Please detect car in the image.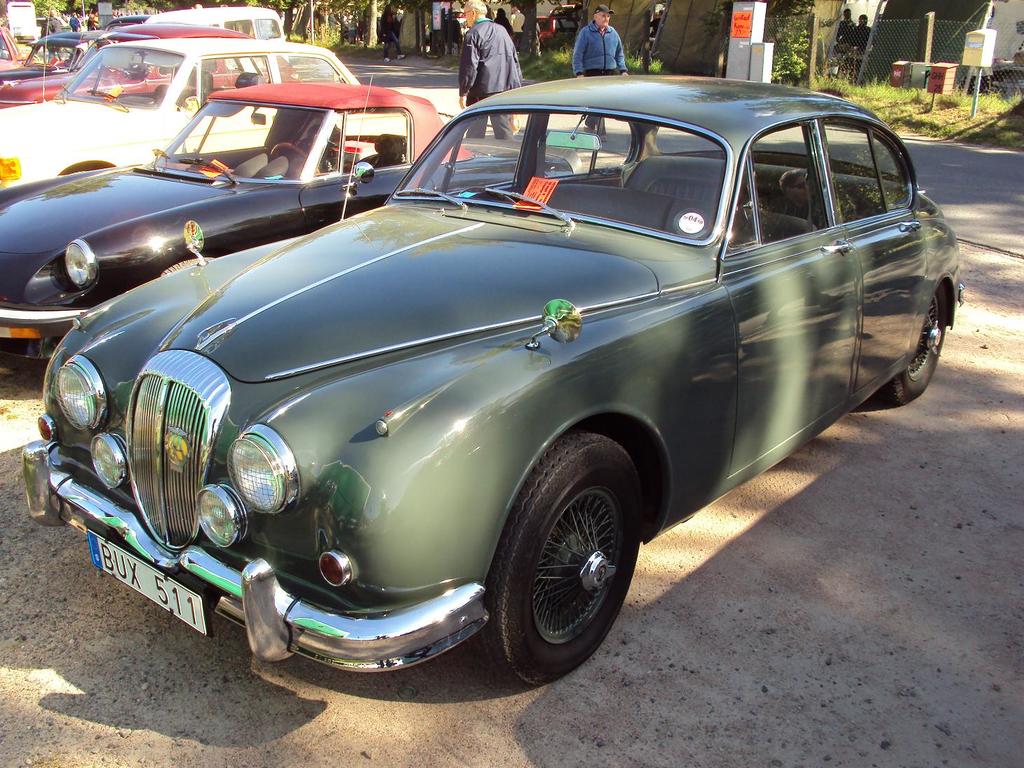
{"left": 144, "top": 6, "right": 299, "bottom": 59}.
